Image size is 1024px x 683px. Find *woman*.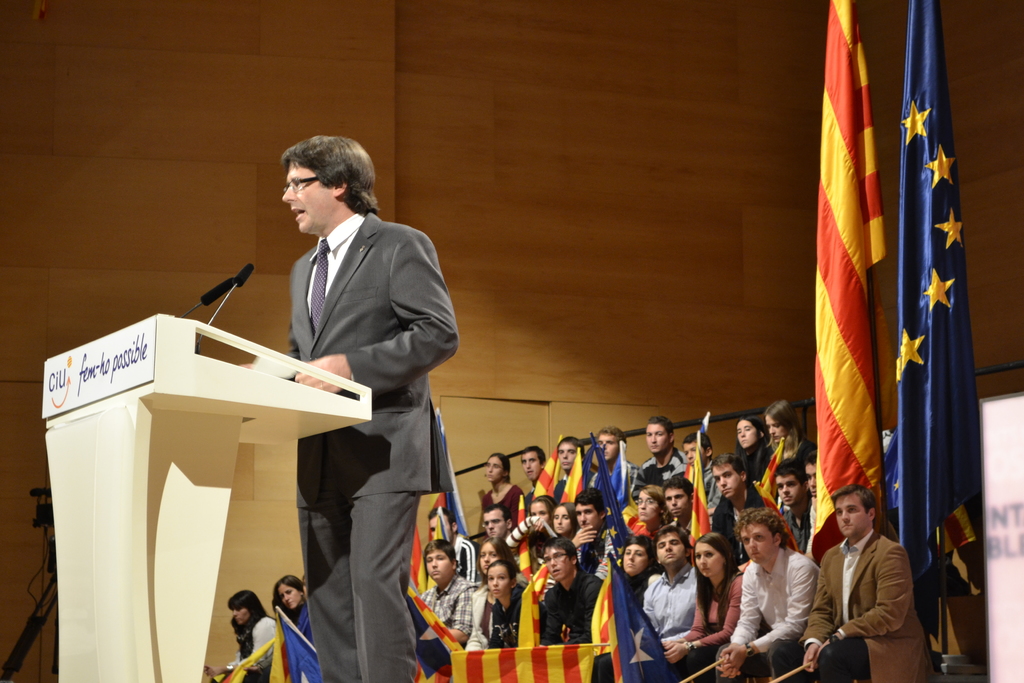
(left=616, top=531, right=662, bottom=607).
